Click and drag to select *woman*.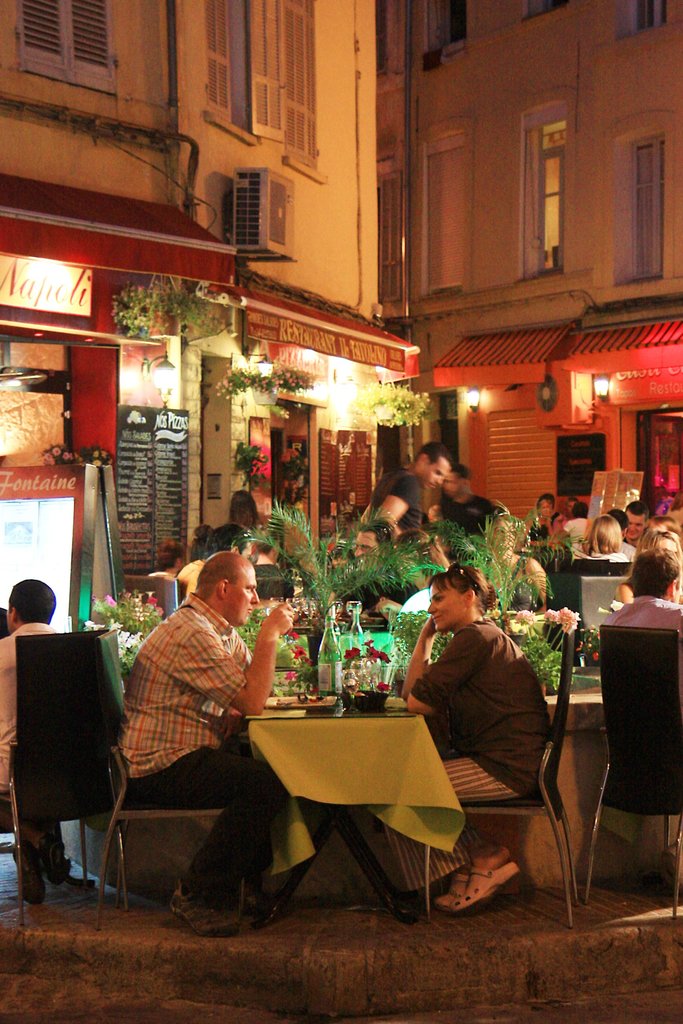
Selection: [575, 516, 632, 565].
